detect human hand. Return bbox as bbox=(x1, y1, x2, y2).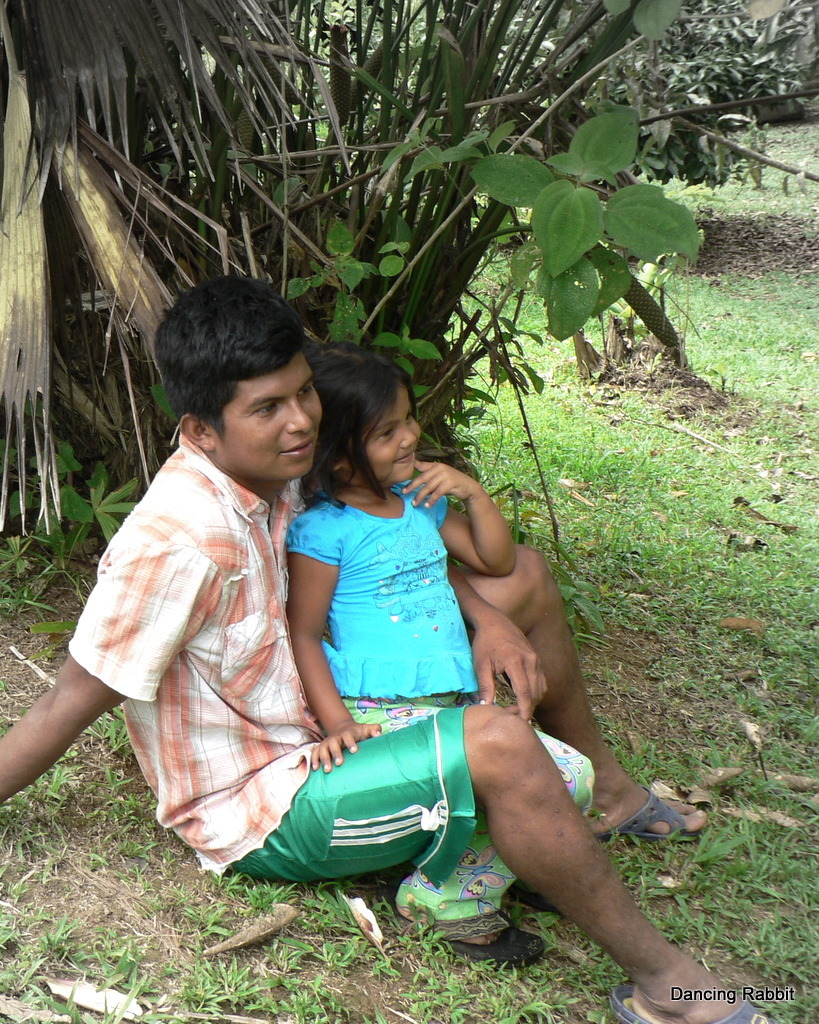
bbox=(307, 719, 382, 778).
